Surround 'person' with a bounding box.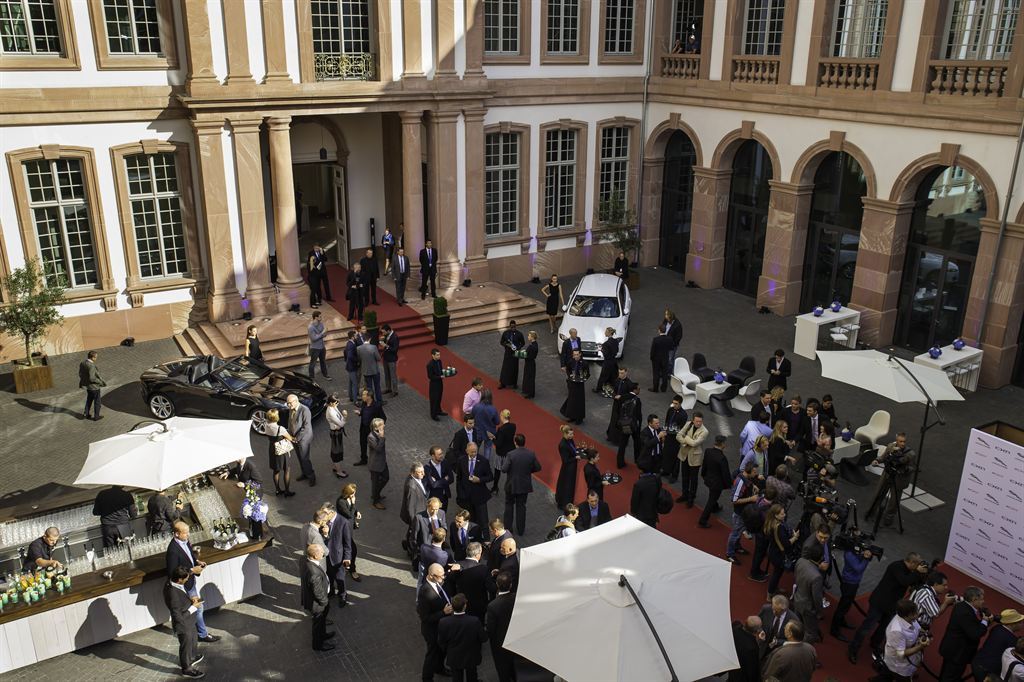
rect(379, 221, 392, 269).
